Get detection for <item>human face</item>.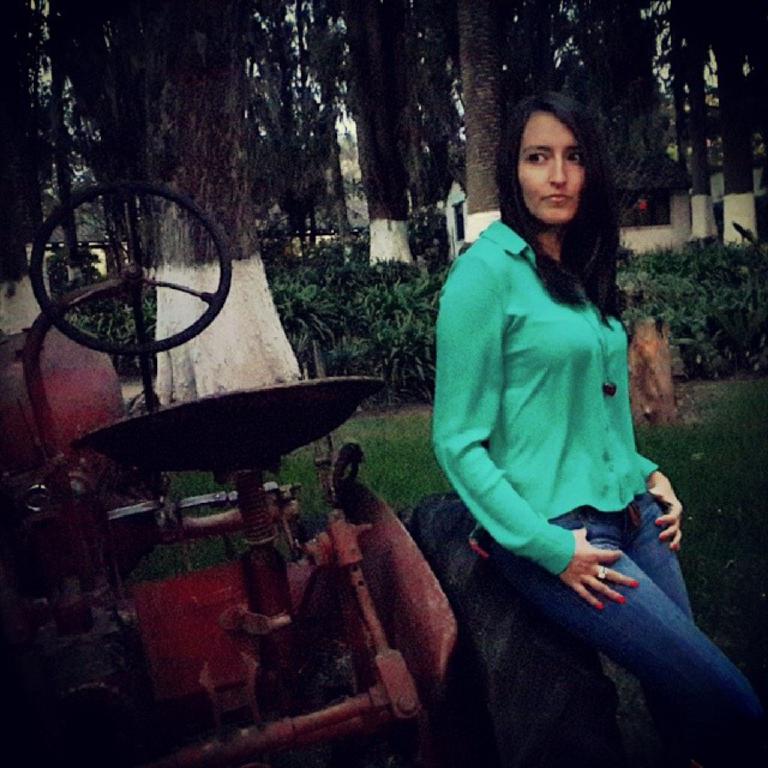
Detection: (518, 113, 587, 227).
